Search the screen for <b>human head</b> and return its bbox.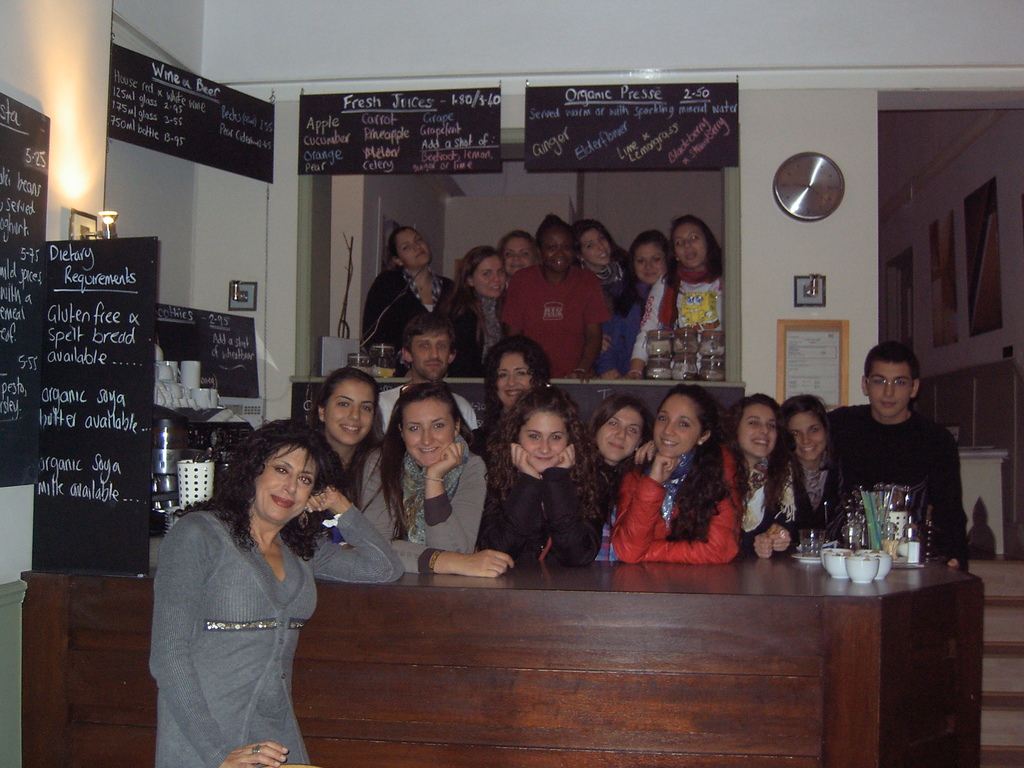
Found: (left=632, top=228, right=676, bottom=291).
